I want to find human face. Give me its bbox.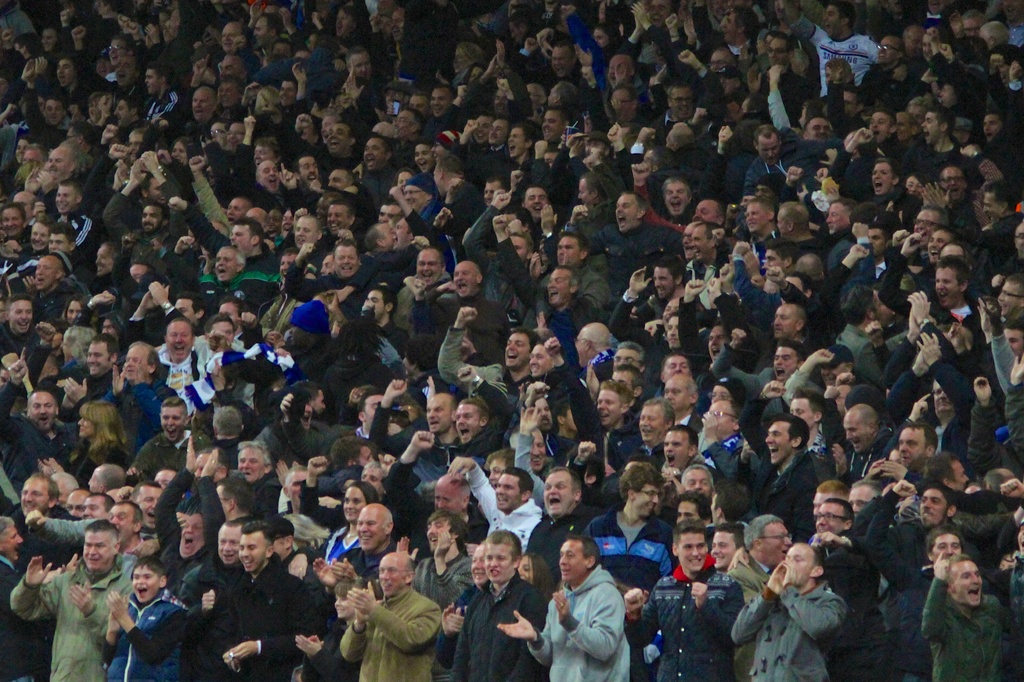
[353, 444, 375, 469].
